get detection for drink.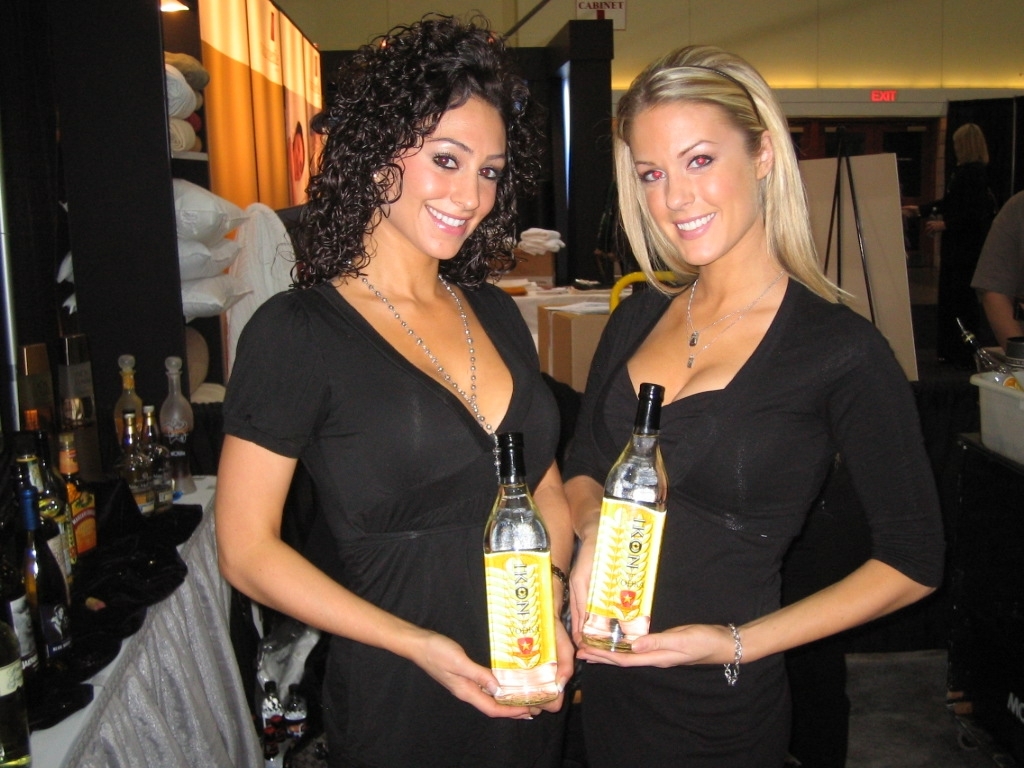
Detection: <region>26, 490, 77, 663</region>.
